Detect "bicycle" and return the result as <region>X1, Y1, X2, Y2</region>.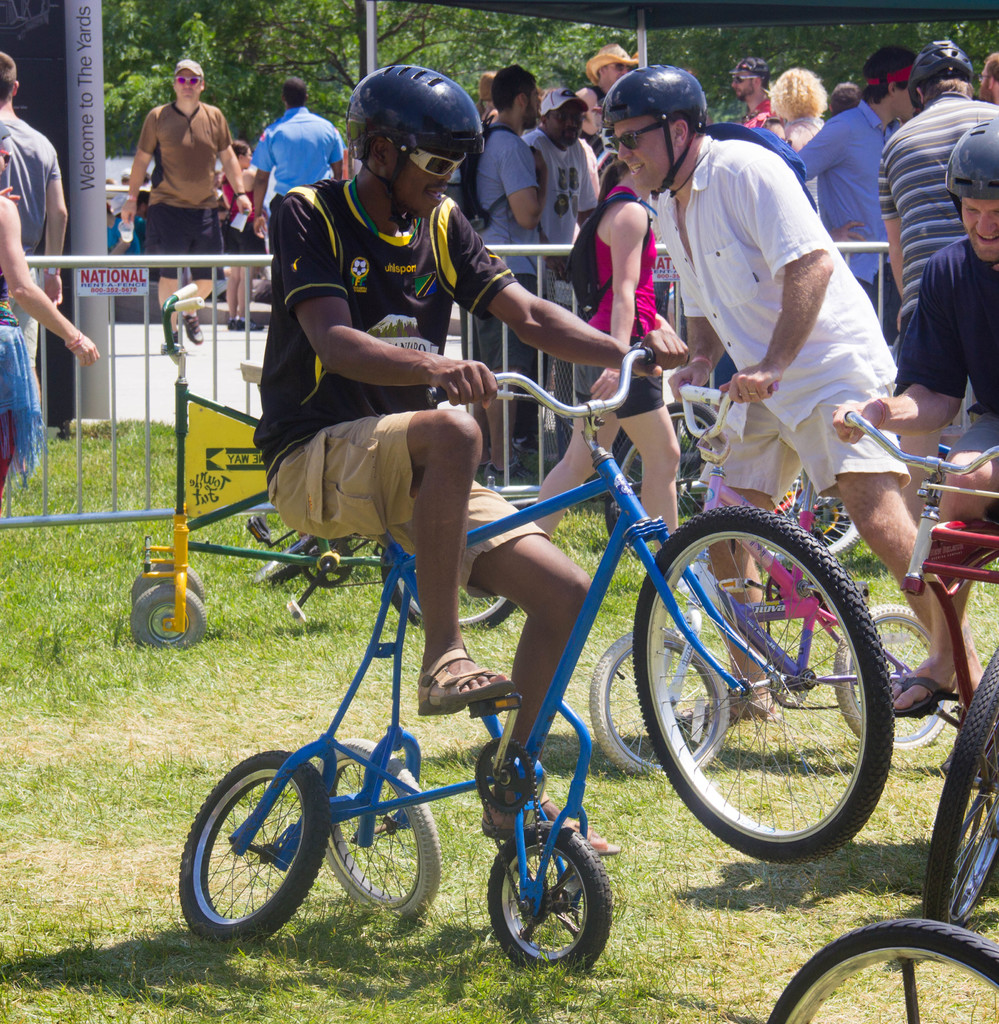
<region>250, 513, 517, 637</region>.
